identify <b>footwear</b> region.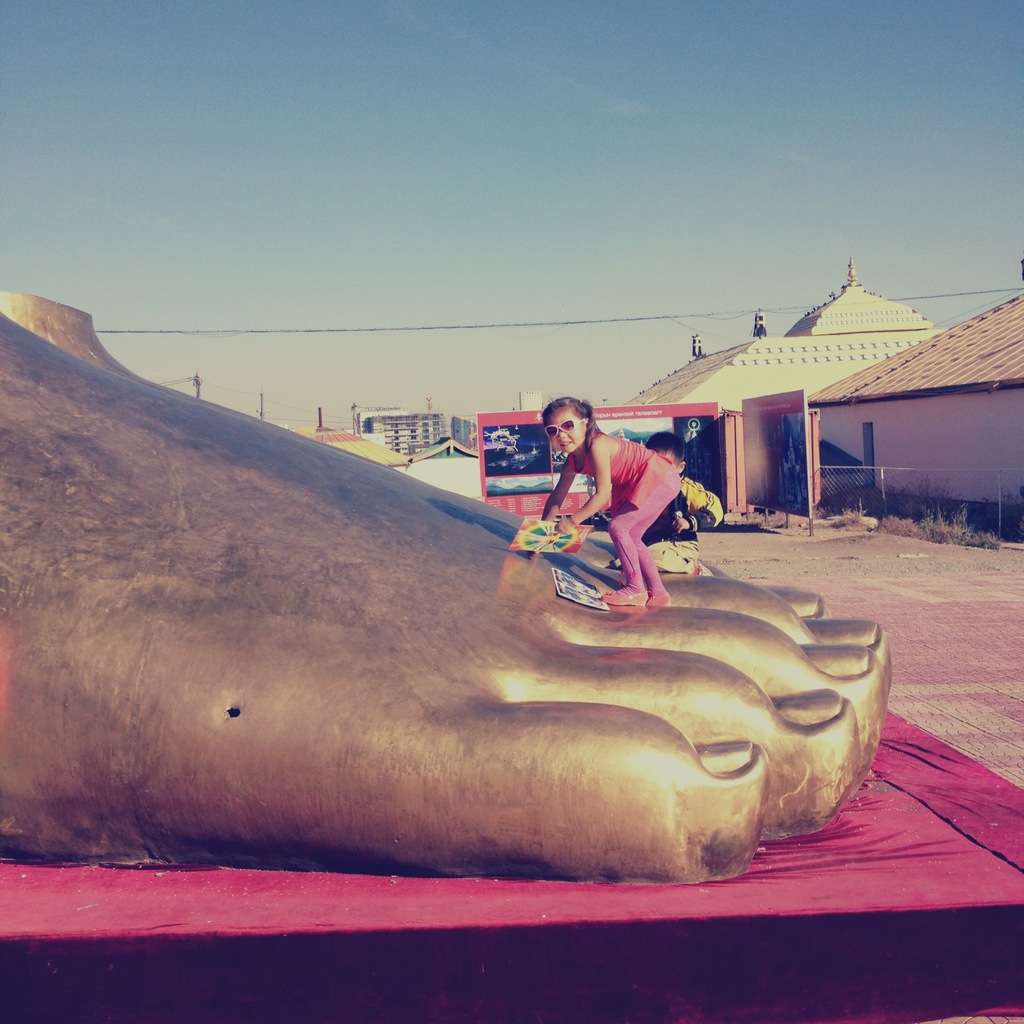
Region: 646, 588, 669, 609.
